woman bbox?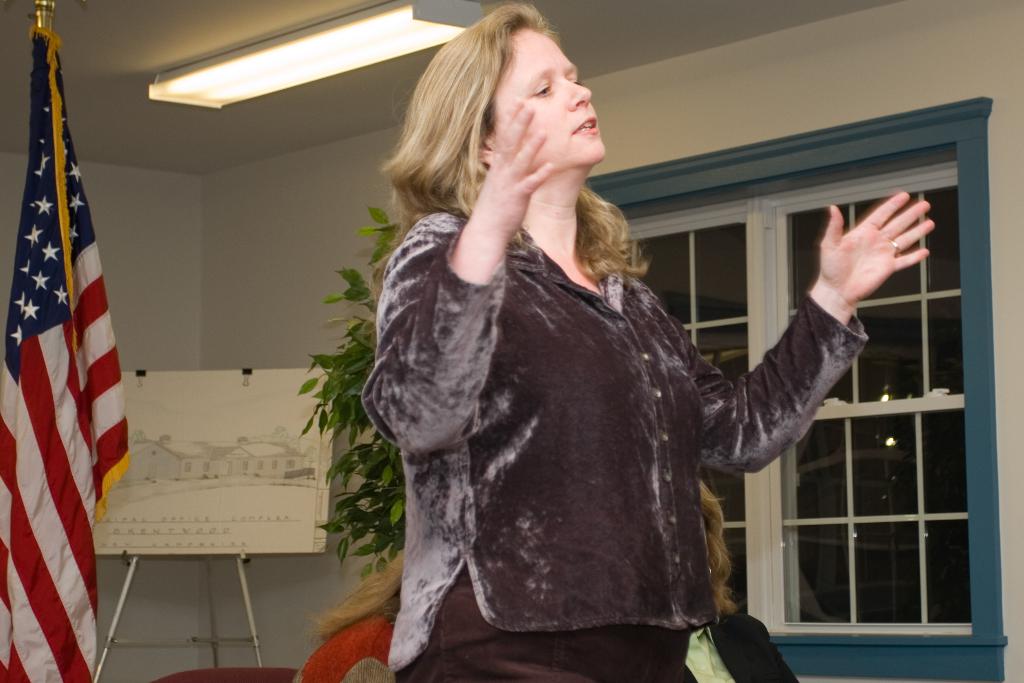
[682, 483, 801, 682]
